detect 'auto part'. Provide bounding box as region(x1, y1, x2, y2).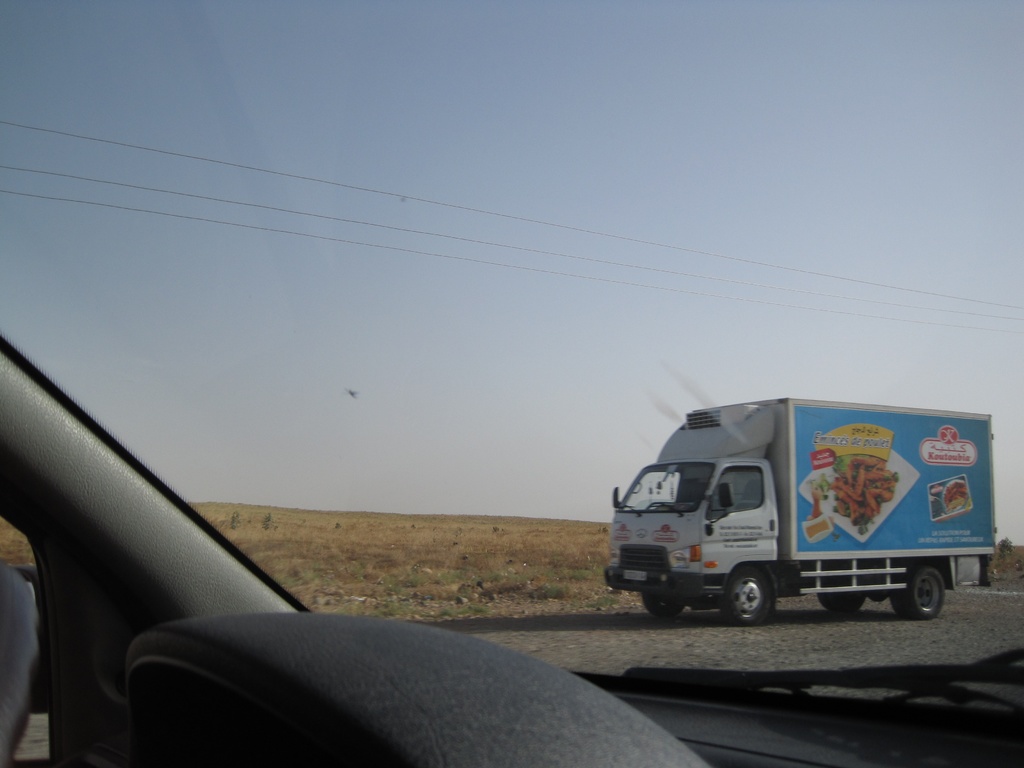
region(0, 325, 1023, 767).
